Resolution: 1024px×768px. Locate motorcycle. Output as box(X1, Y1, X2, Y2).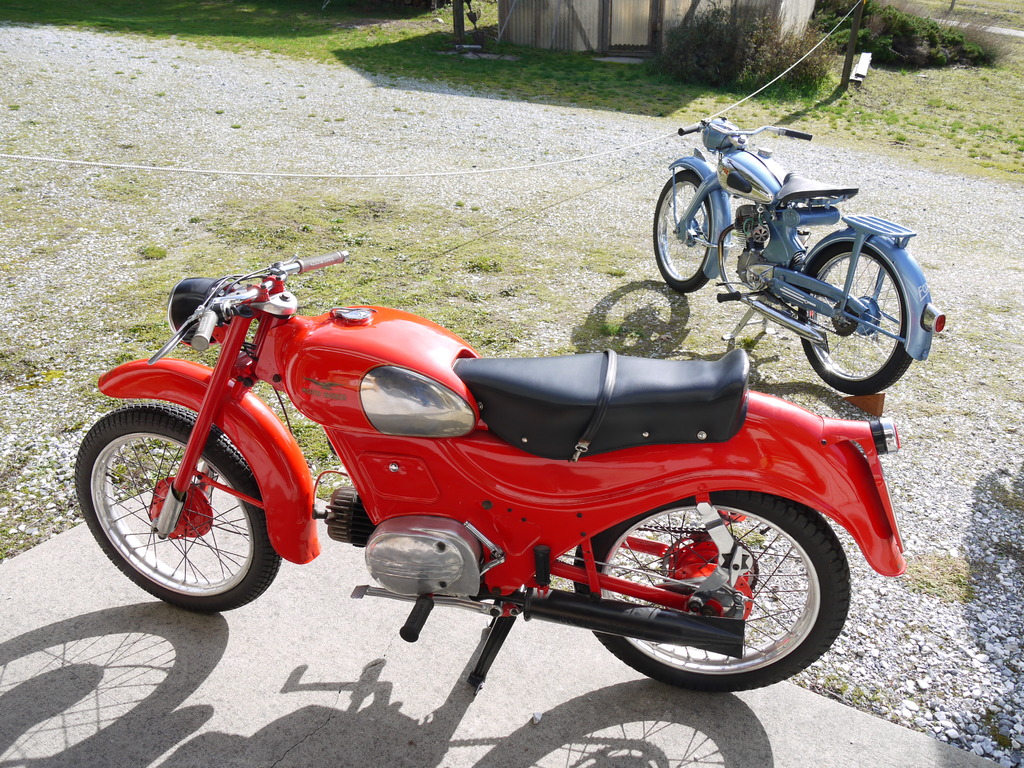
box(649, 113, 943, 395).
